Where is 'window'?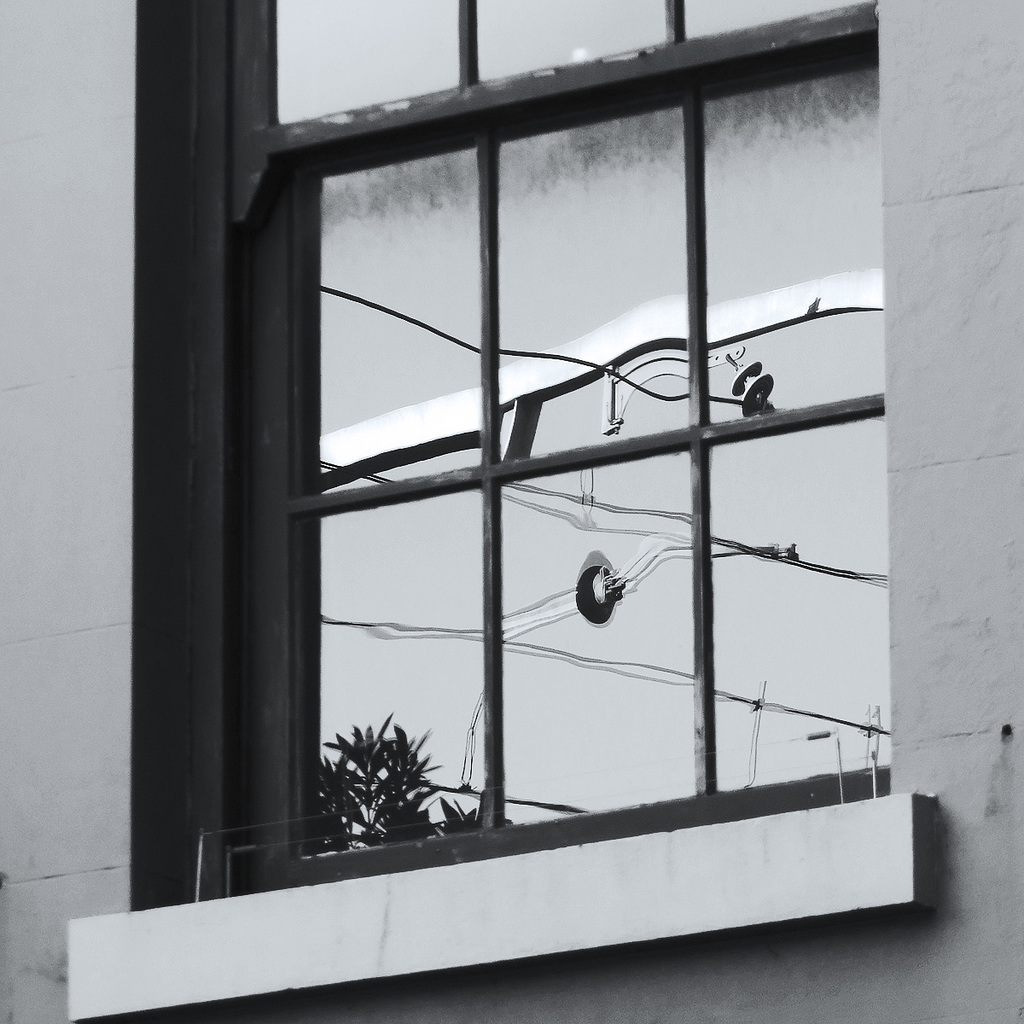
select_region(141, 3, 933, 931).
